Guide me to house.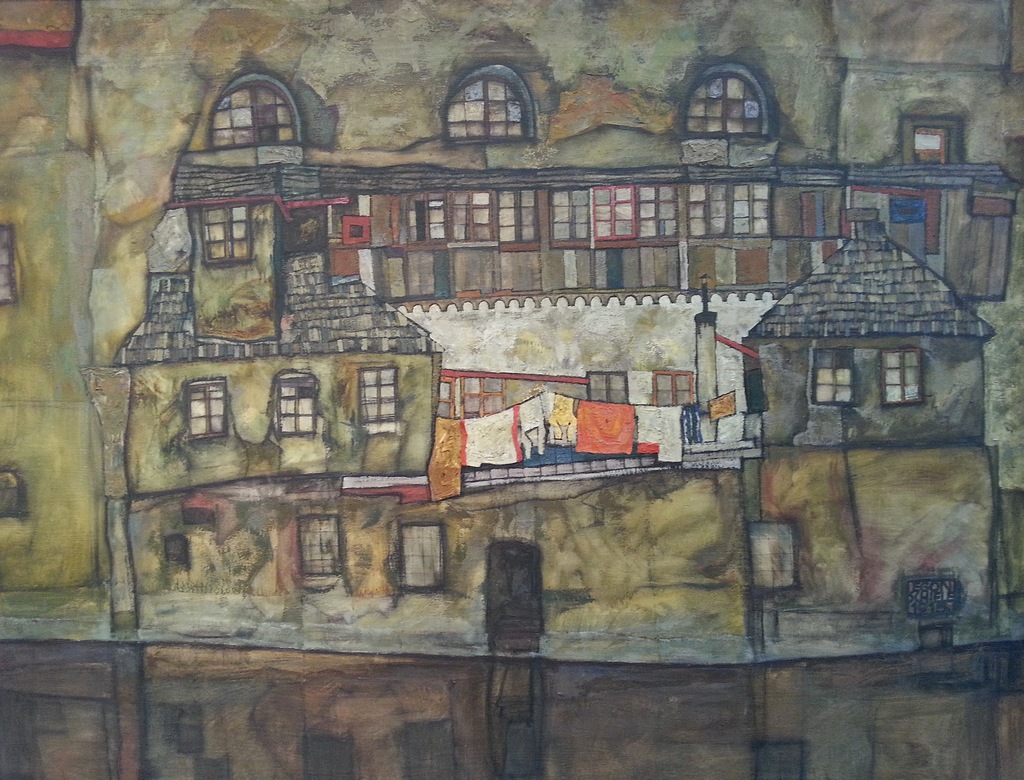
Guidance: 0 0 1023 779.
